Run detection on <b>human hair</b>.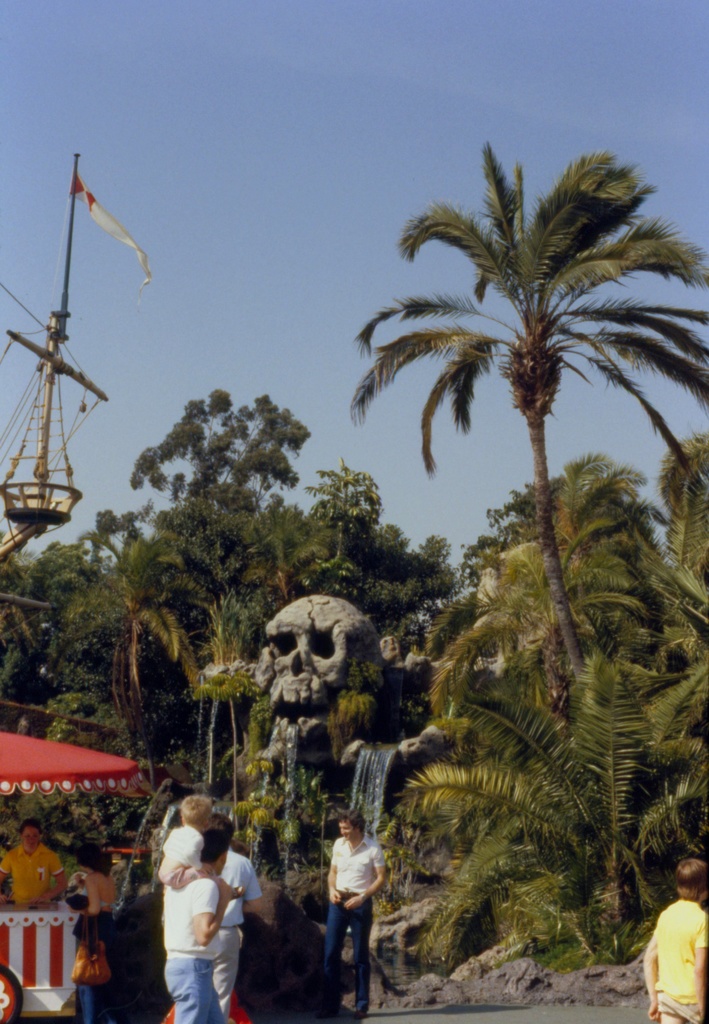
Result: (673, 858, 708, 904).
